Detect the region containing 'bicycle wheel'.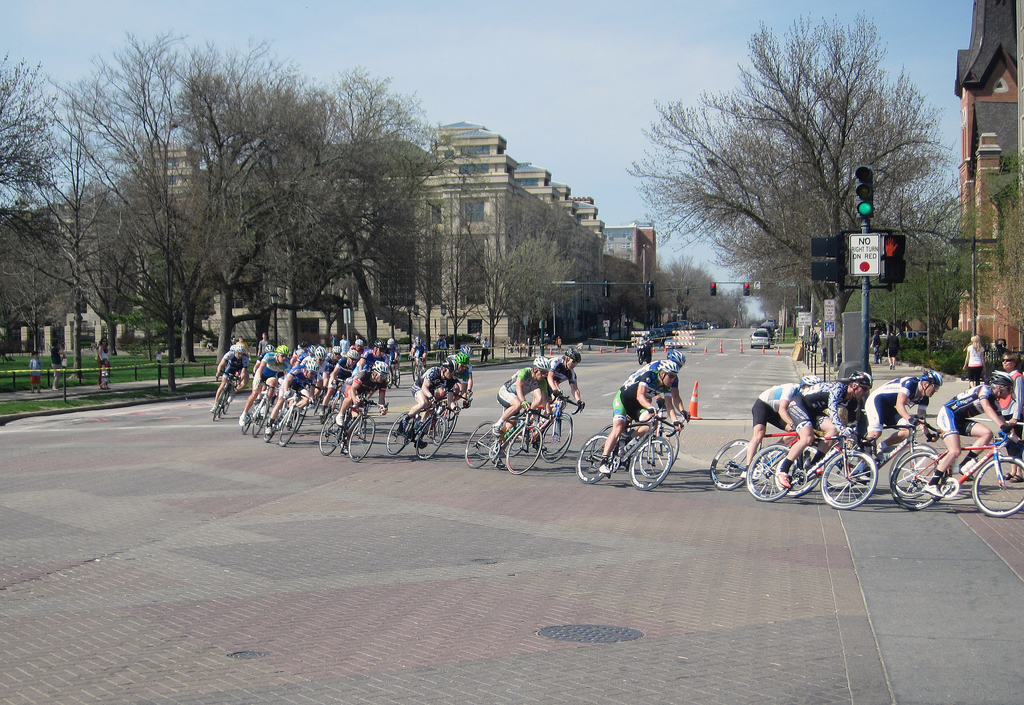
left=707, top=439, right=757, bottom=496.
